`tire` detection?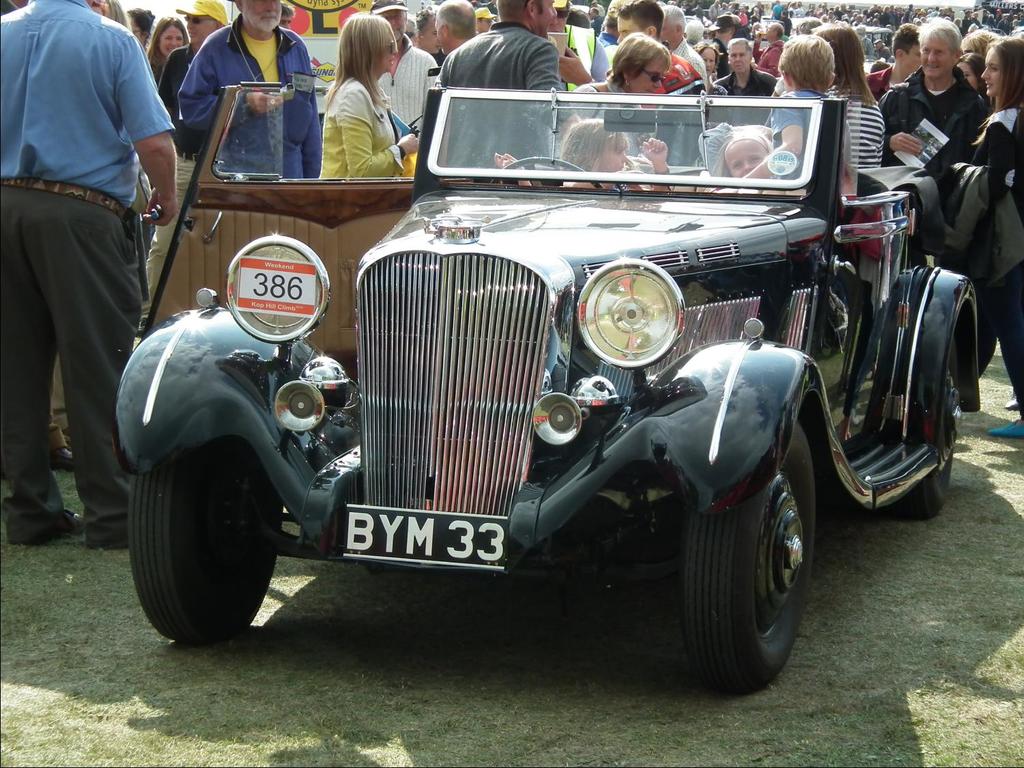
crop(896, 336, 961, 519)
